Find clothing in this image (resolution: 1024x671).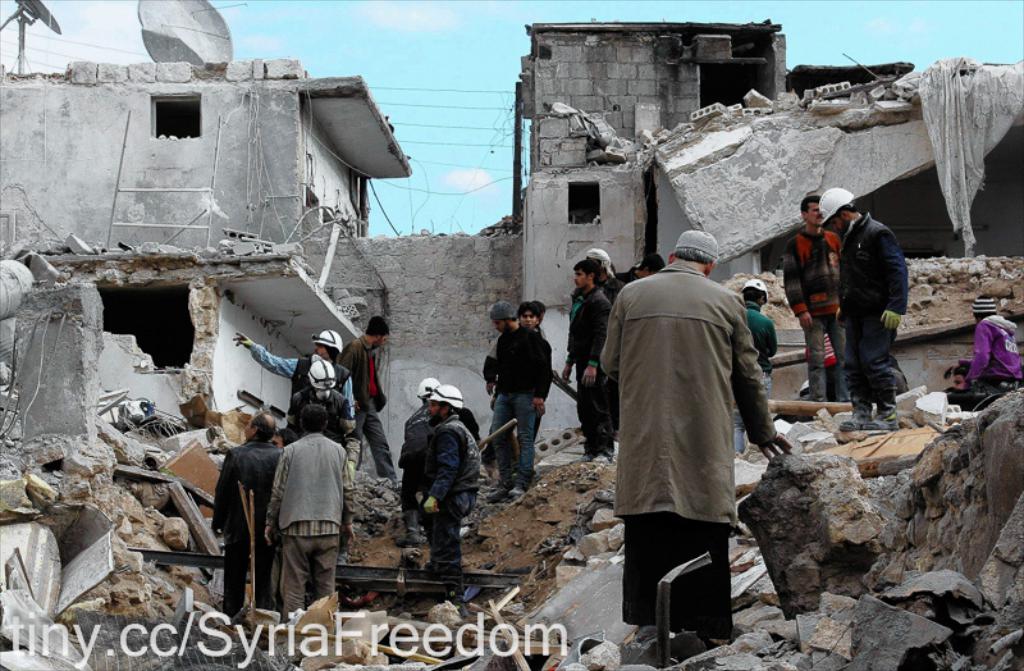
Rect(776, 225, 850, 401).
